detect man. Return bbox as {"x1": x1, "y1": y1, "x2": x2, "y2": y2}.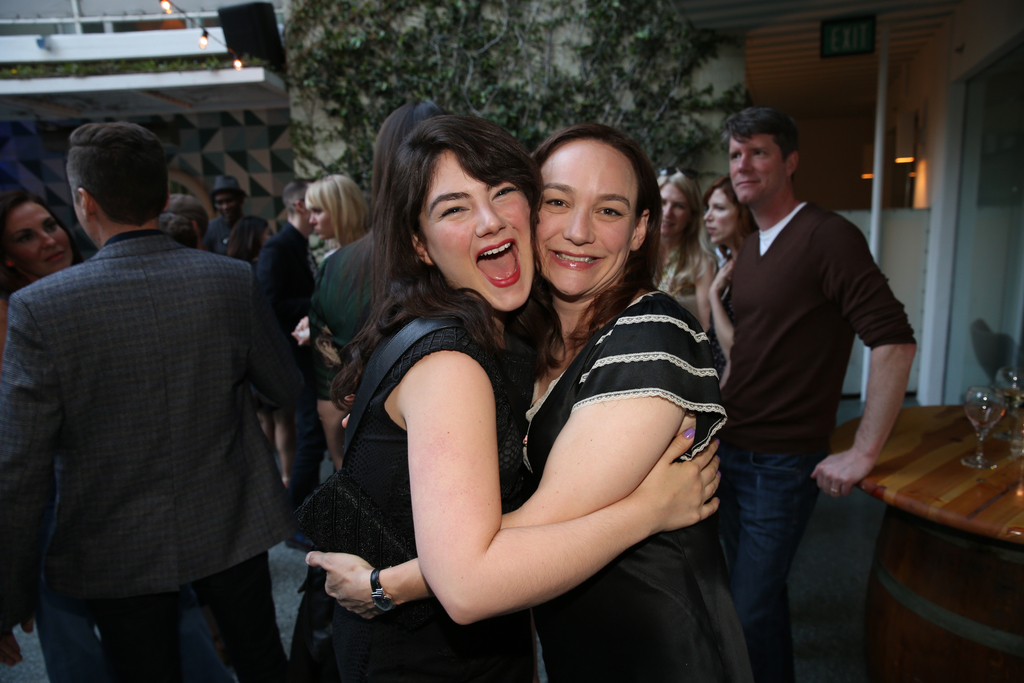
{"x1": 257, "y1": 176, "x2": 314, "y2": 554}.
